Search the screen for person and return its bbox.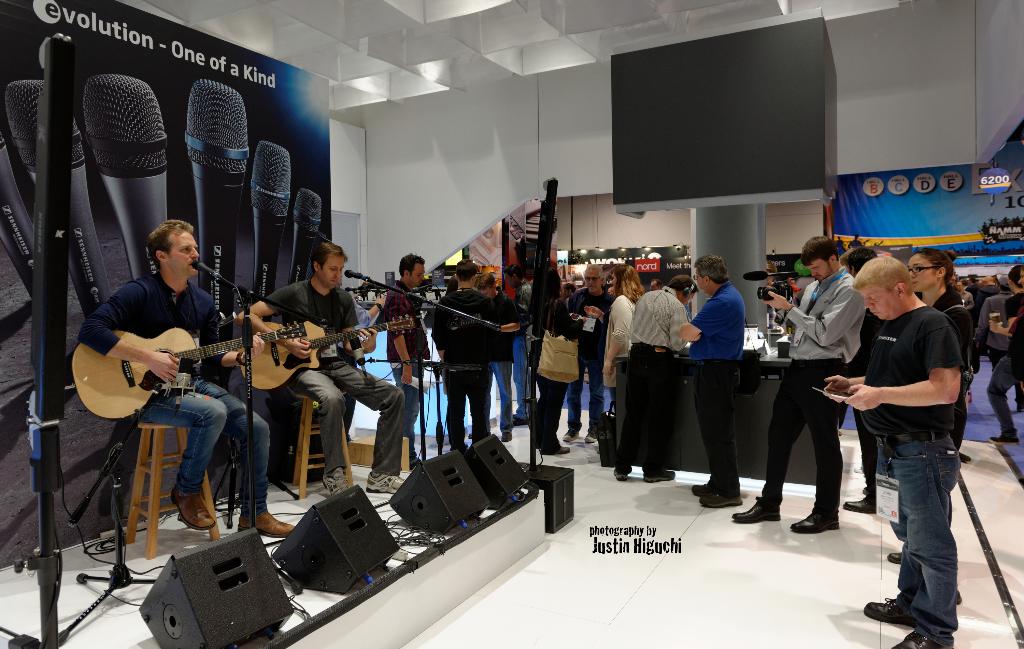
Found: box(964, 273, 978, 297).
